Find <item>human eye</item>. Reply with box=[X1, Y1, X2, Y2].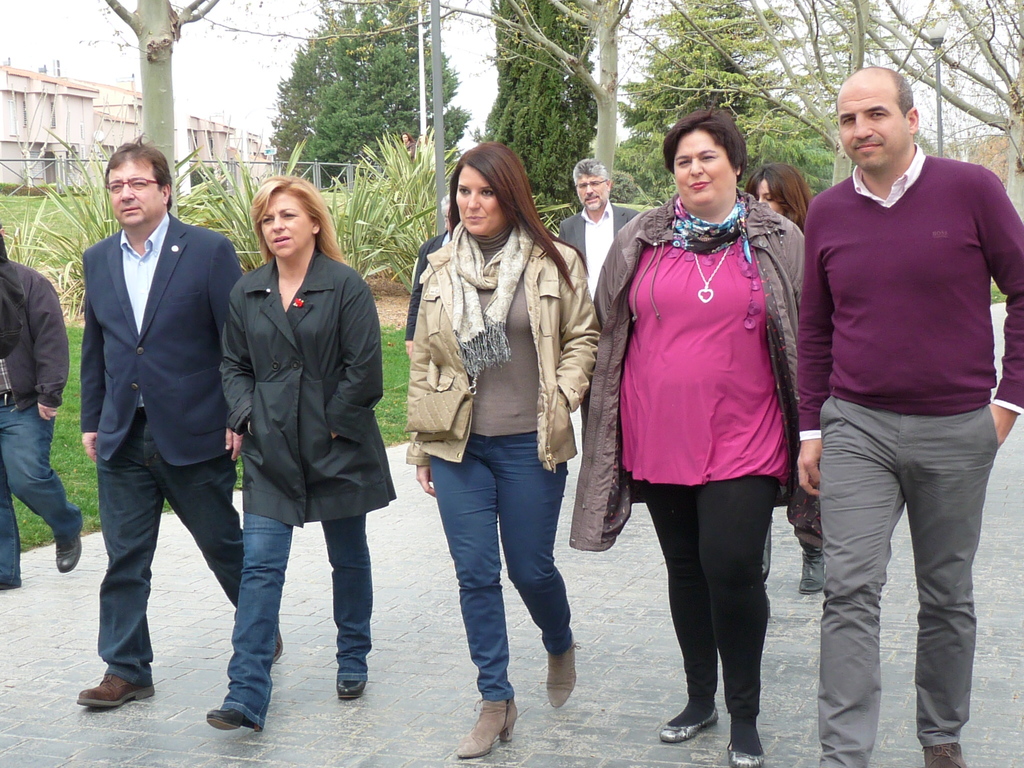
box=[872, 108, 888, 120].
